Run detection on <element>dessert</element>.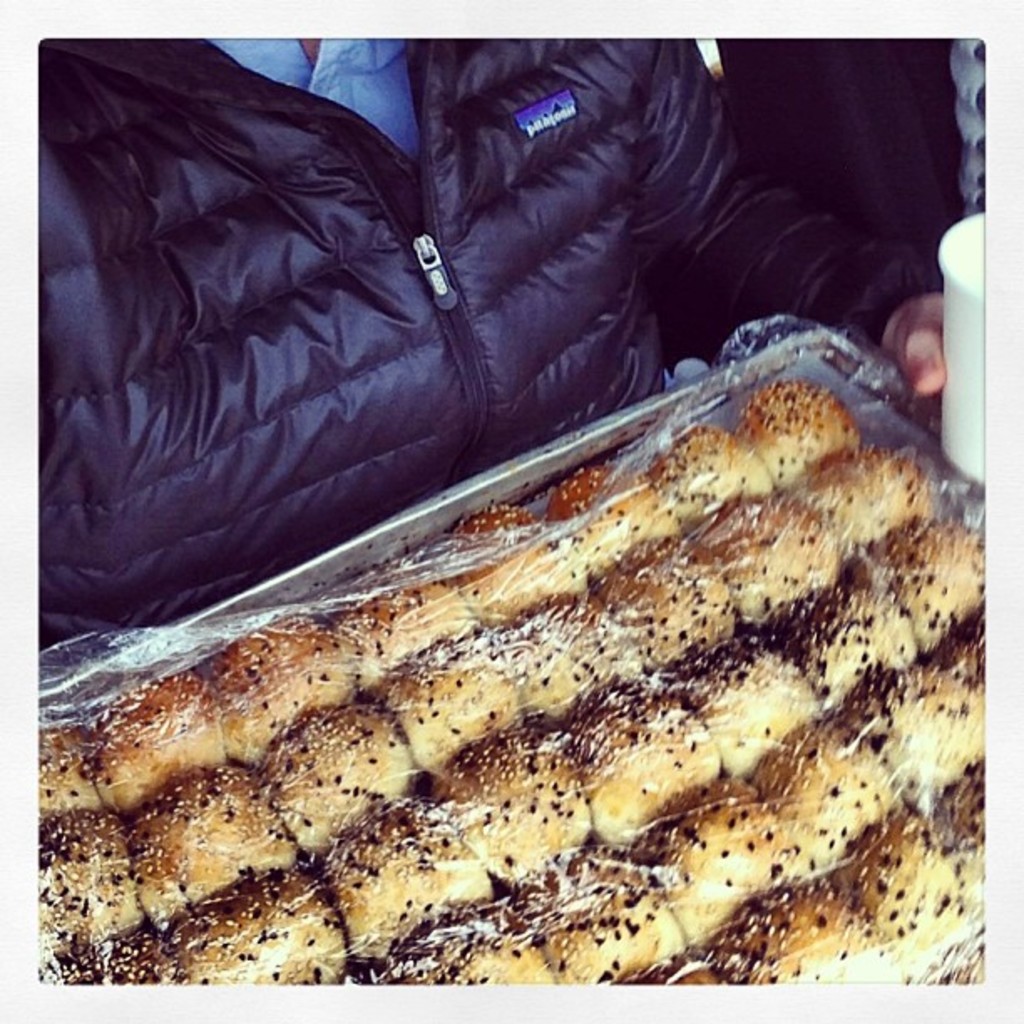
Result: 22/713/110/805.
